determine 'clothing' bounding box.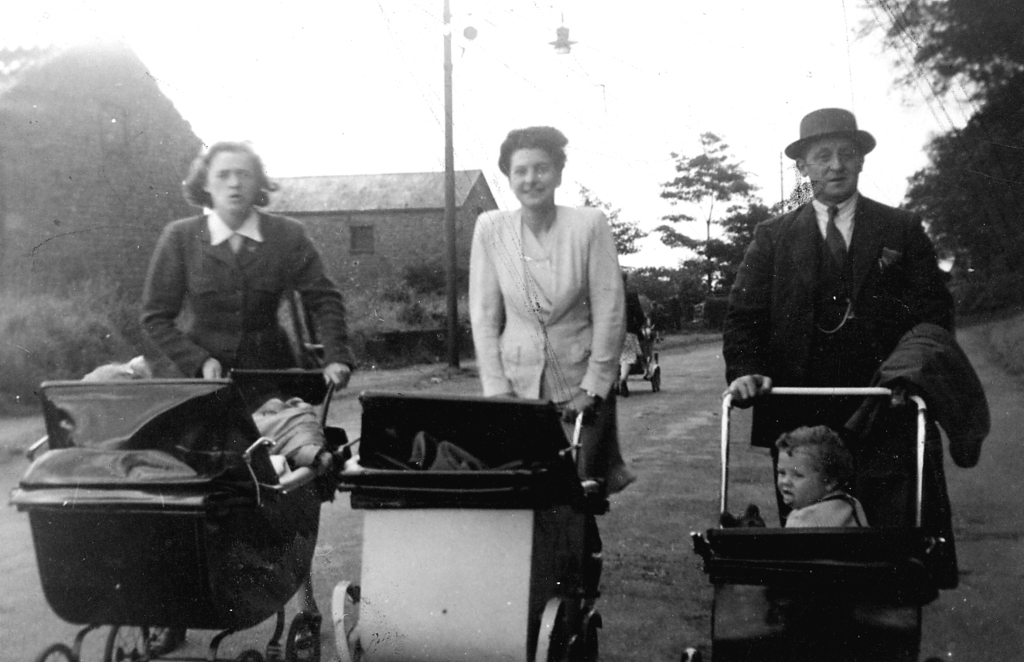
Determined: x1=720, y1=185, x2=961, y2=531.
